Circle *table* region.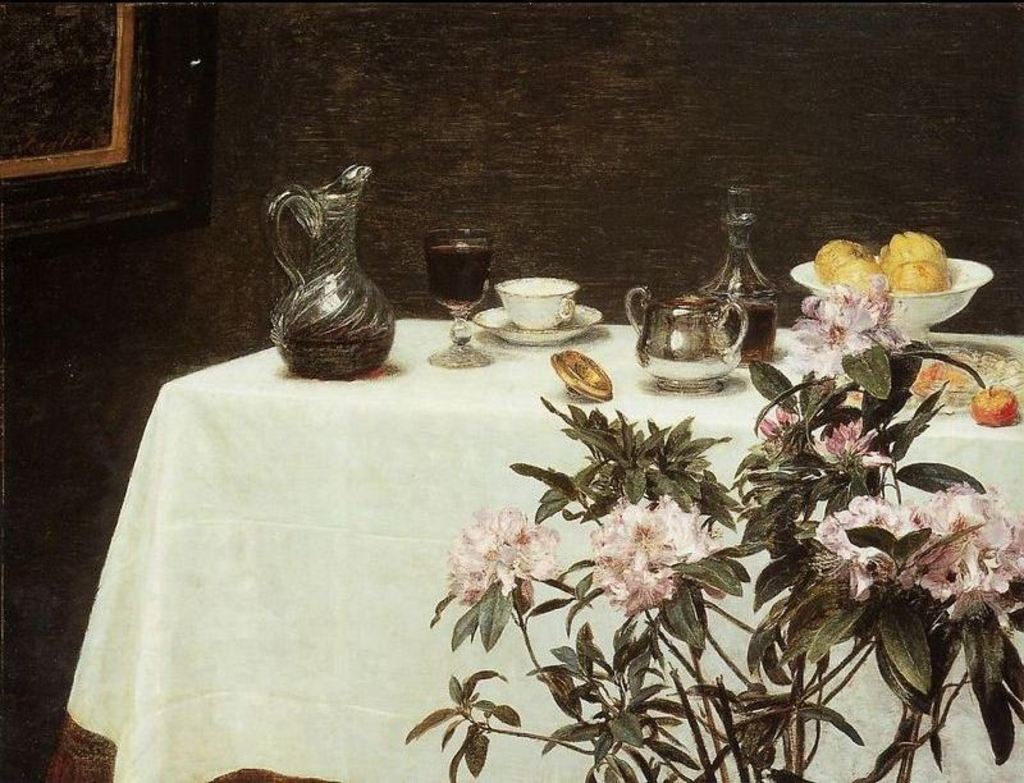
Region: locate(44, 317, 1023, 782).
